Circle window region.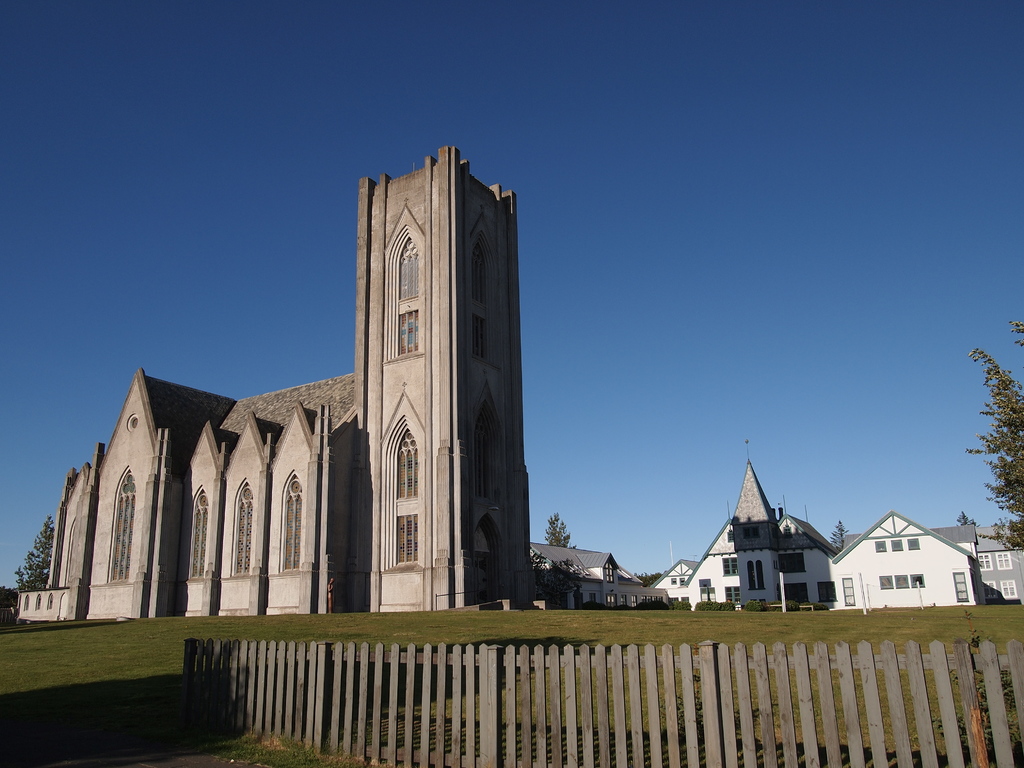
Region: [997, 550, 1009, 572].
